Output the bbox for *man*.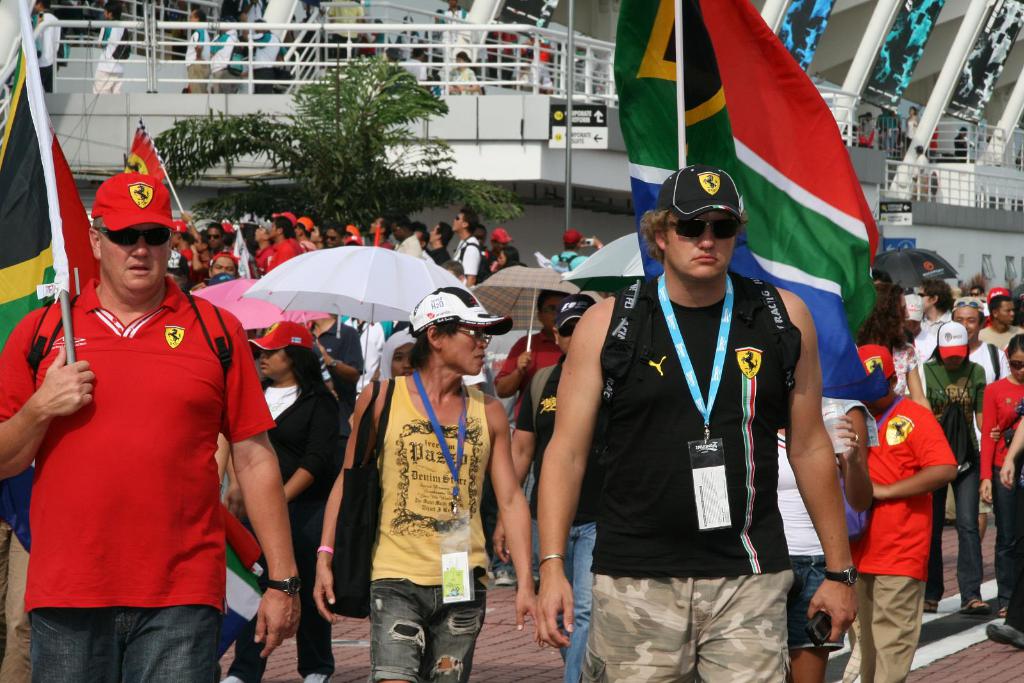
l=184, t=8, r=211, b=100.
